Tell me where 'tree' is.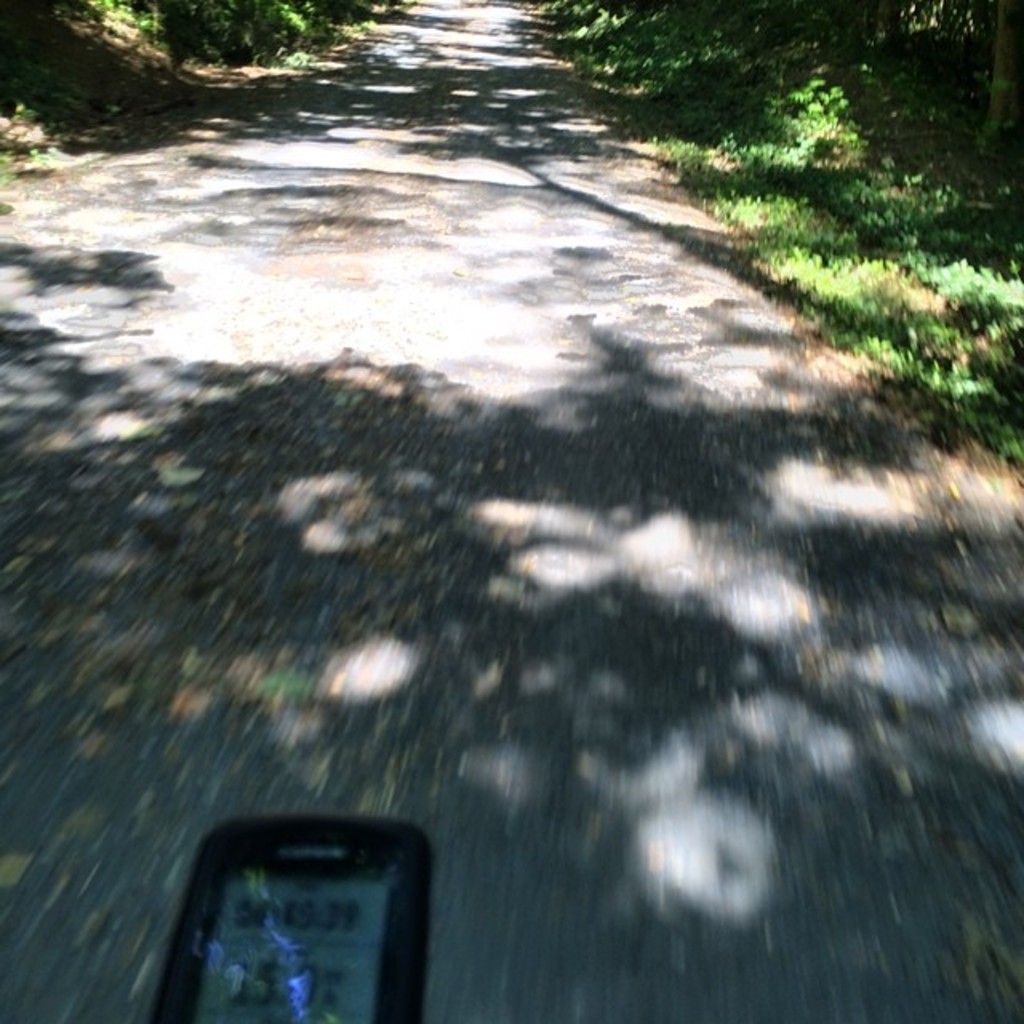
'tree' is at 978:0:1022:138.
